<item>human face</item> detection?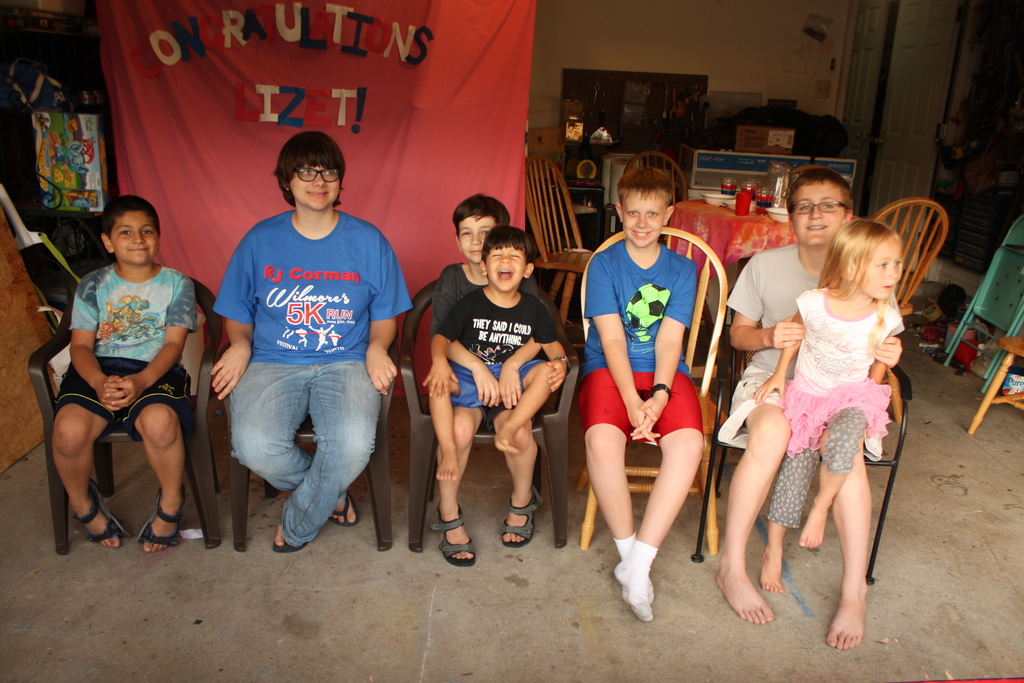
BBox(621, 188, 669, 248)
